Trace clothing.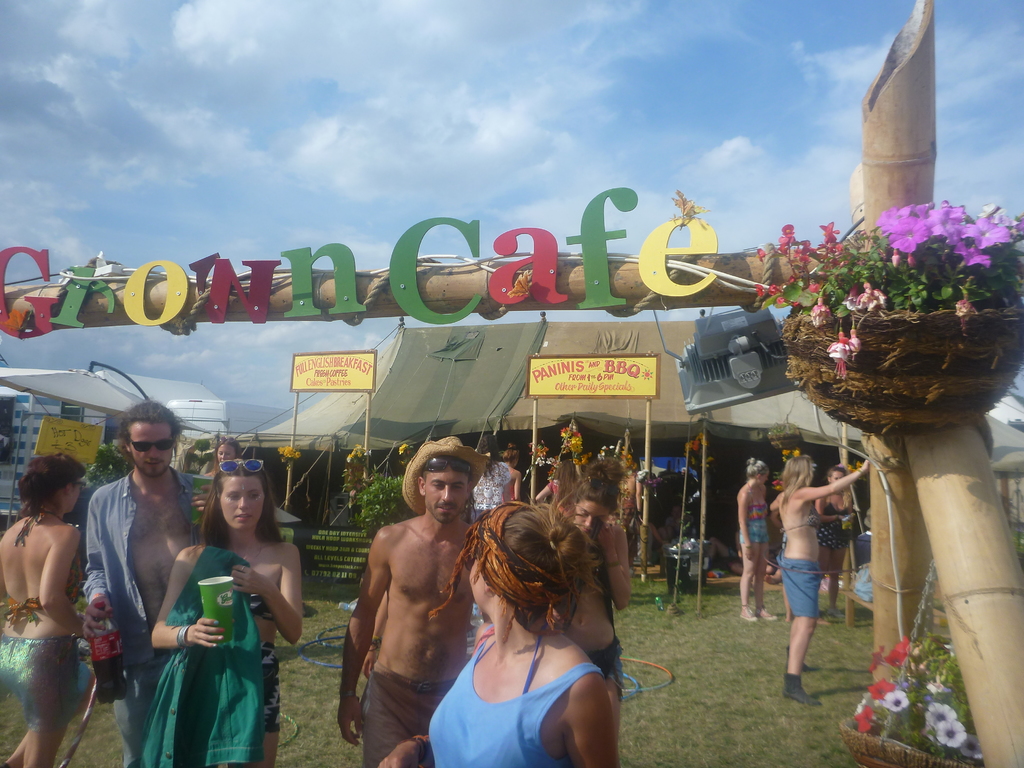
Traced to locate(819, 495, 854, 548).
